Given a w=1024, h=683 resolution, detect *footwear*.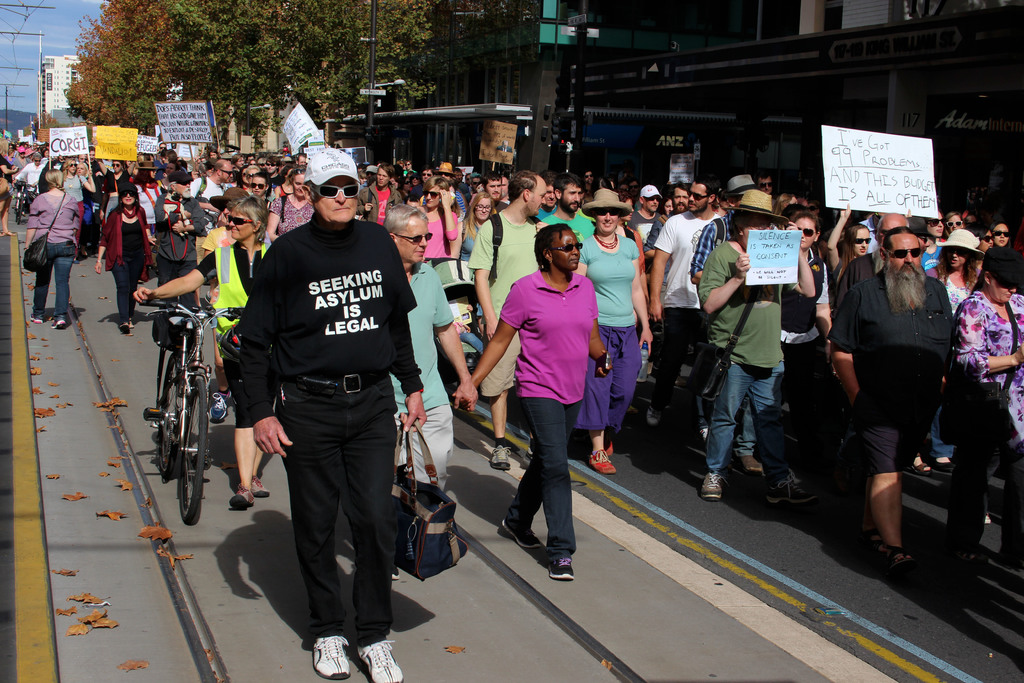
rect(312, 630, 355, 680).
